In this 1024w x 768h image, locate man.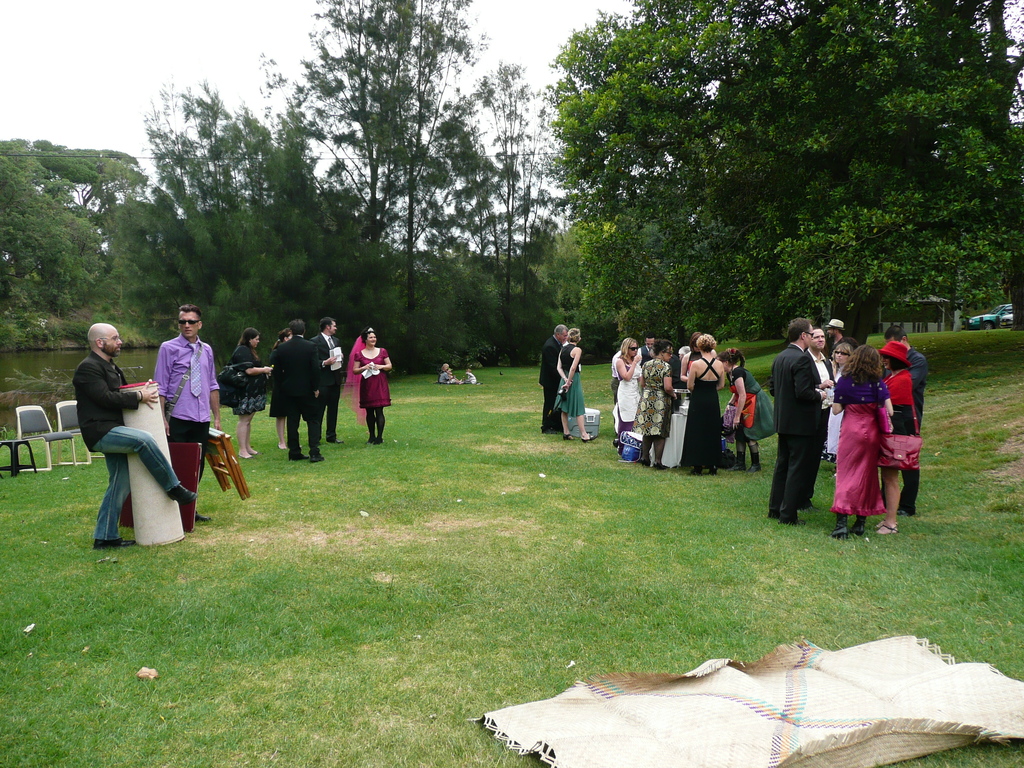
Bounding box: <bbox>150, 304, 222, 522</bbox>.
